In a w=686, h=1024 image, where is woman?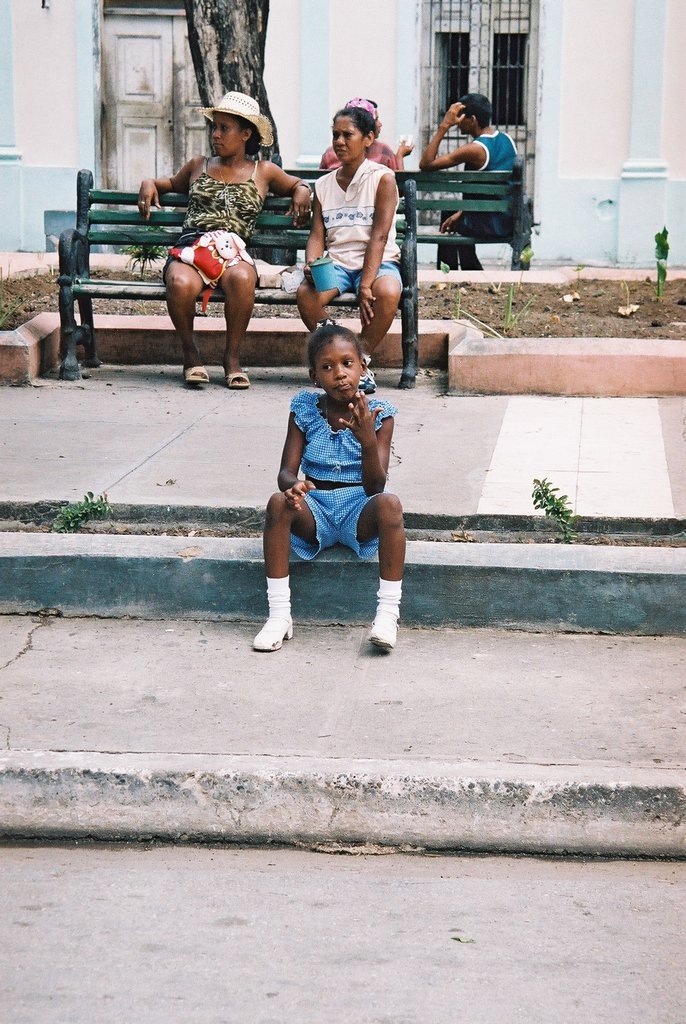
bbox(121, 87, 317, 402).
